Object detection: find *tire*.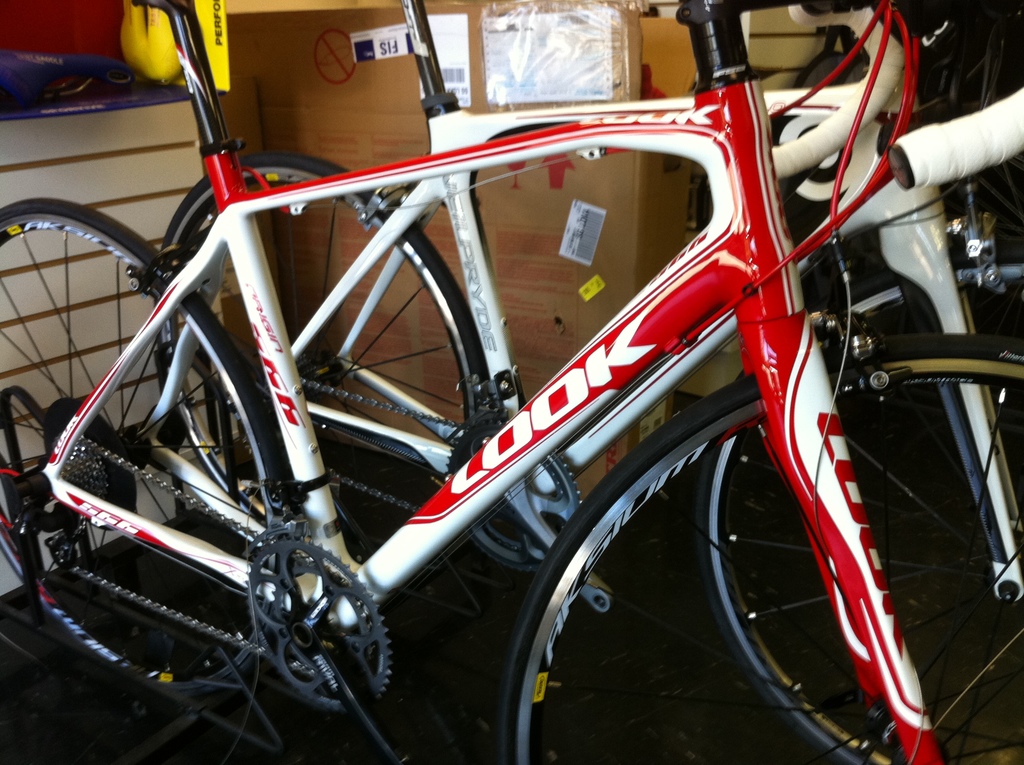
locate(156, 152, 504, 559).
